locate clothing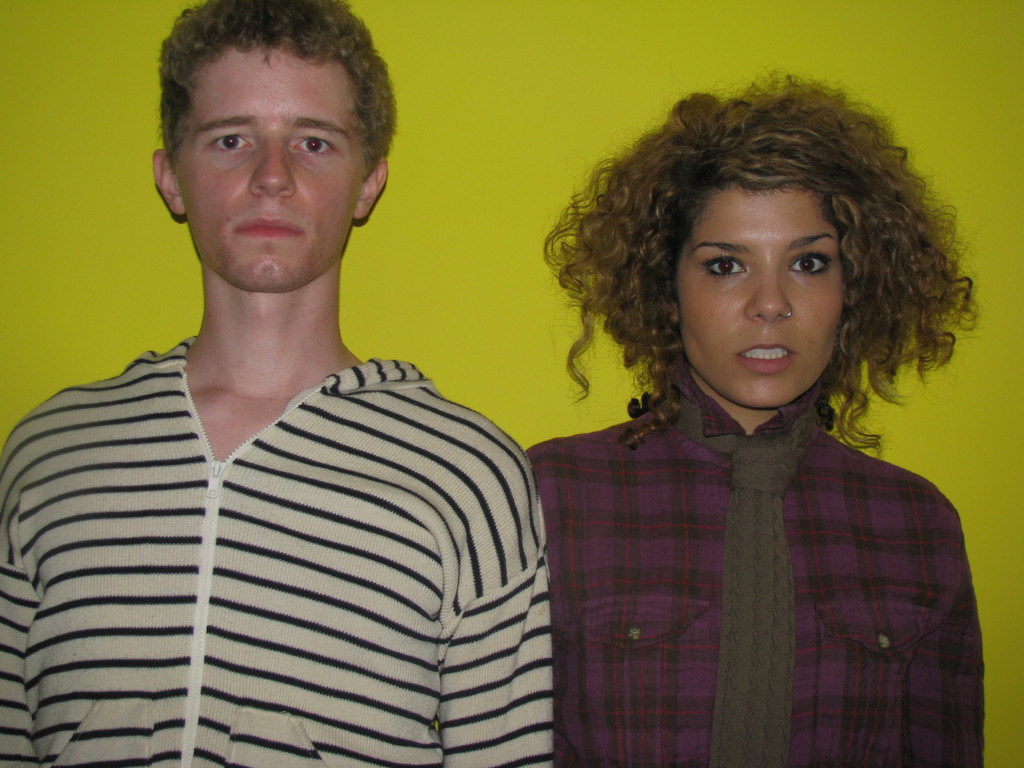
bbox=[0, 358, 549, 767]
